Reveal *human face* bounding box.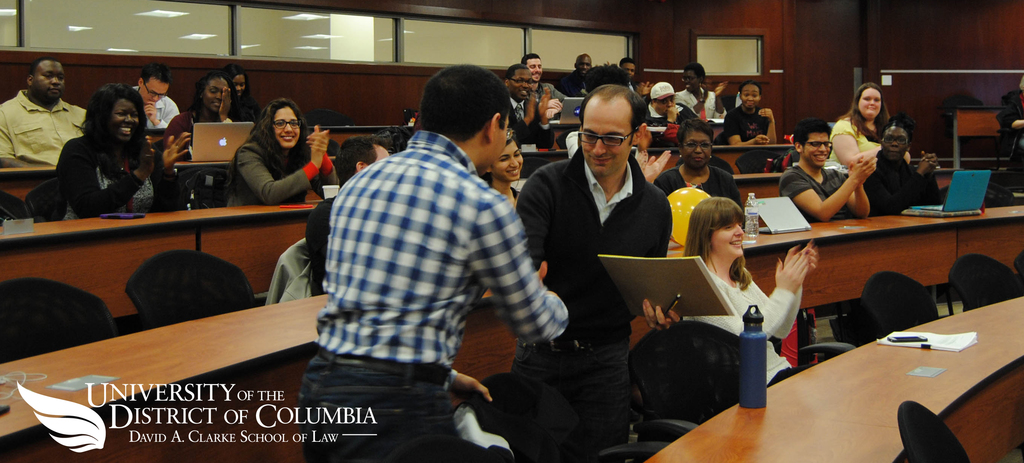
Revealed: Rect(491, 142, 524, 182).
